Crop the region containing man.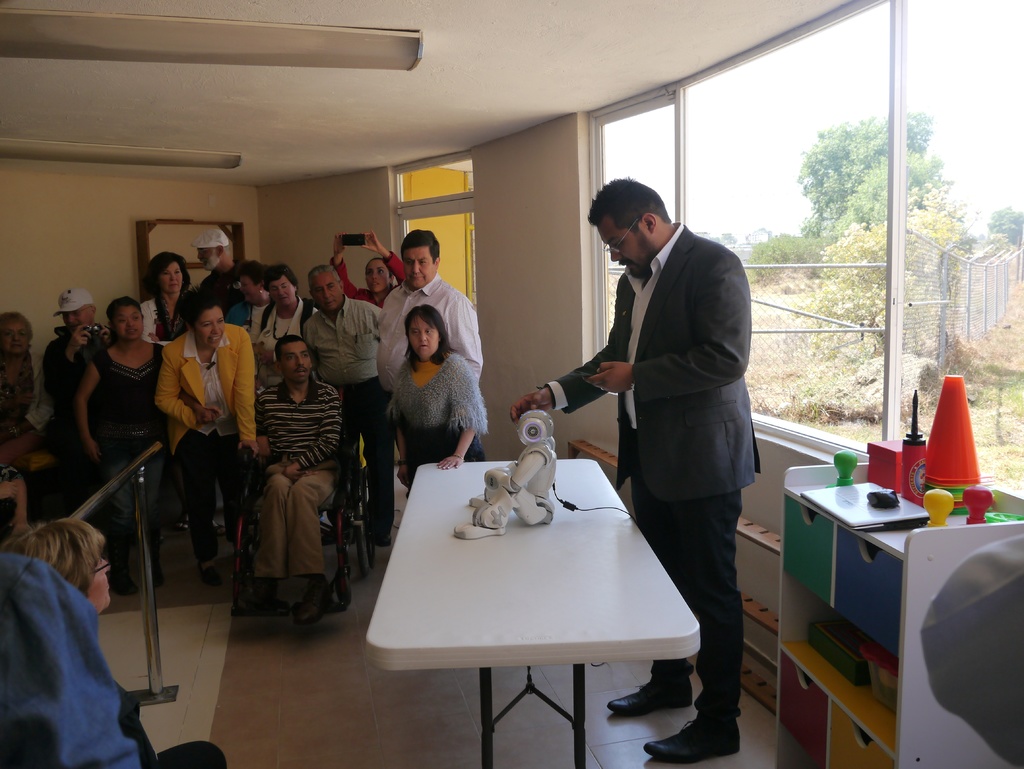
Crop region: bbox(182, 224, 254, 330).
